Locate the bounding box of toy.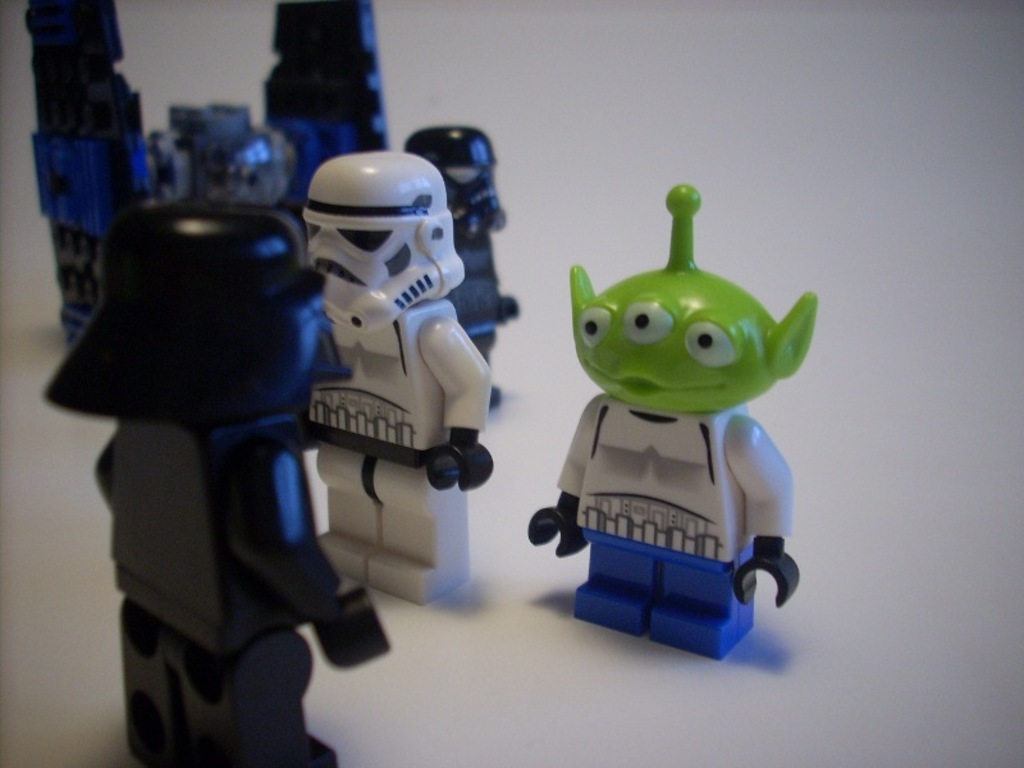
Bounding box: bbox(406, 119, 516, 417).
